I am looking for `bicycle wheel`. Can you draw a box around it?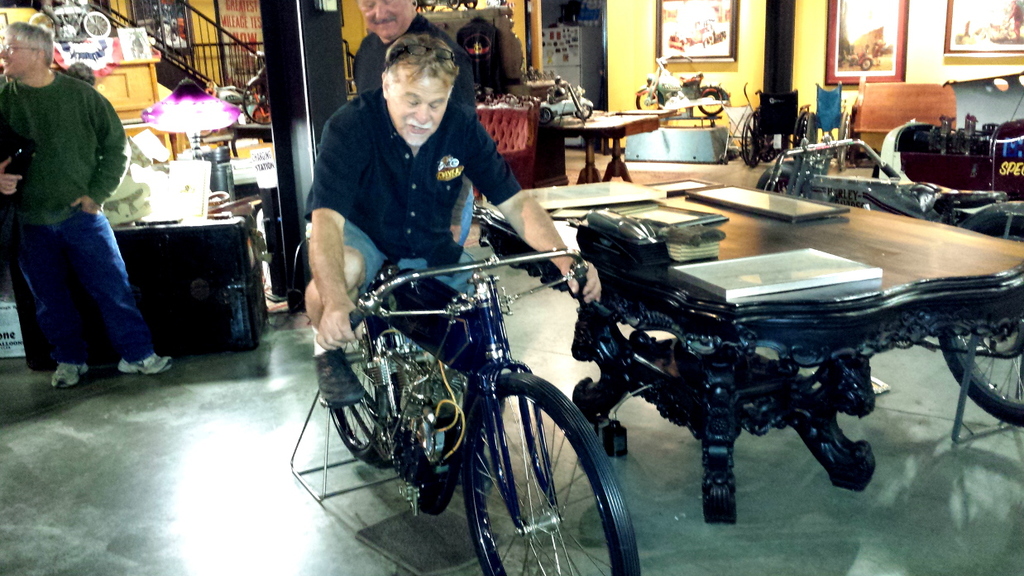
Sure, the bounding box is (left=317, top=305, right=413, bottom=472).
